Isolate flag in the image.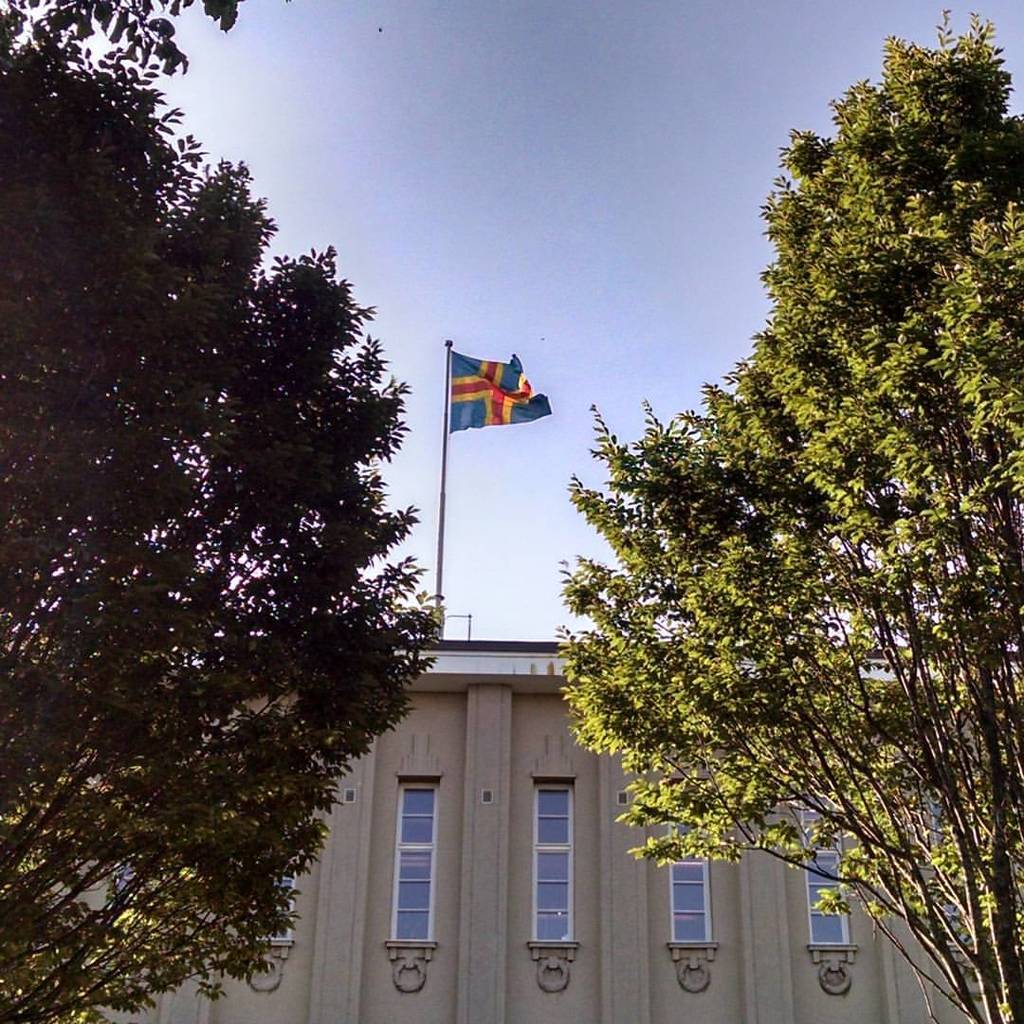
Isolated region: [x1=450, y1=348, x2=556, y2=434].
